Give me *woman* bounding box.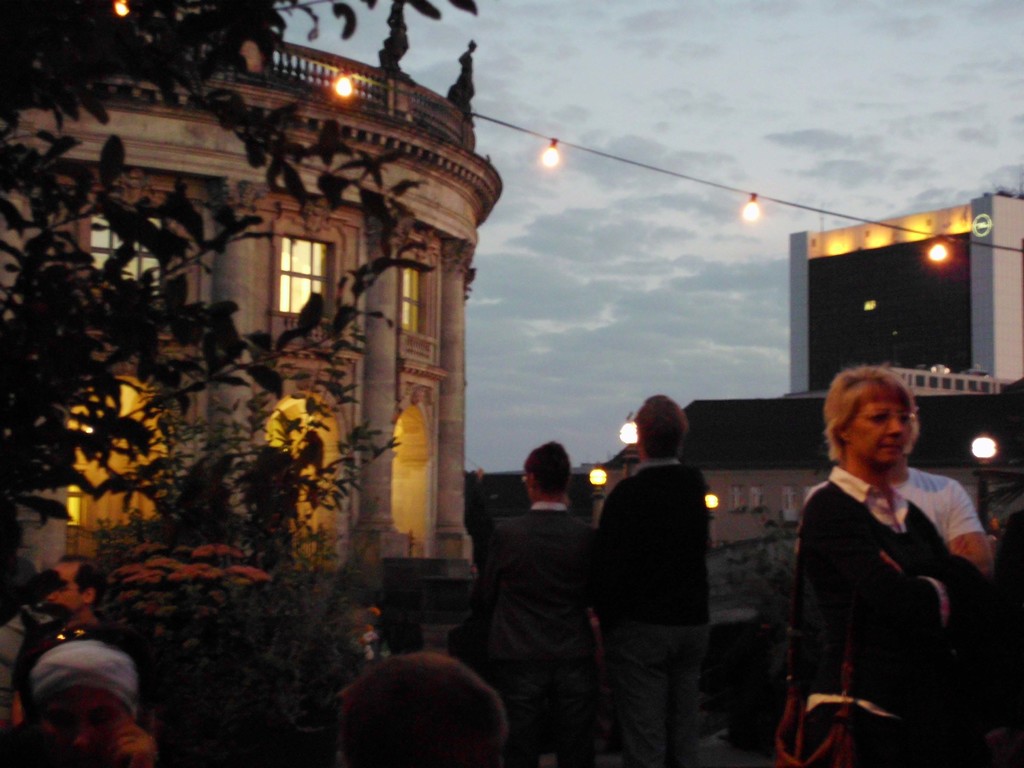
477:438:602:767.
